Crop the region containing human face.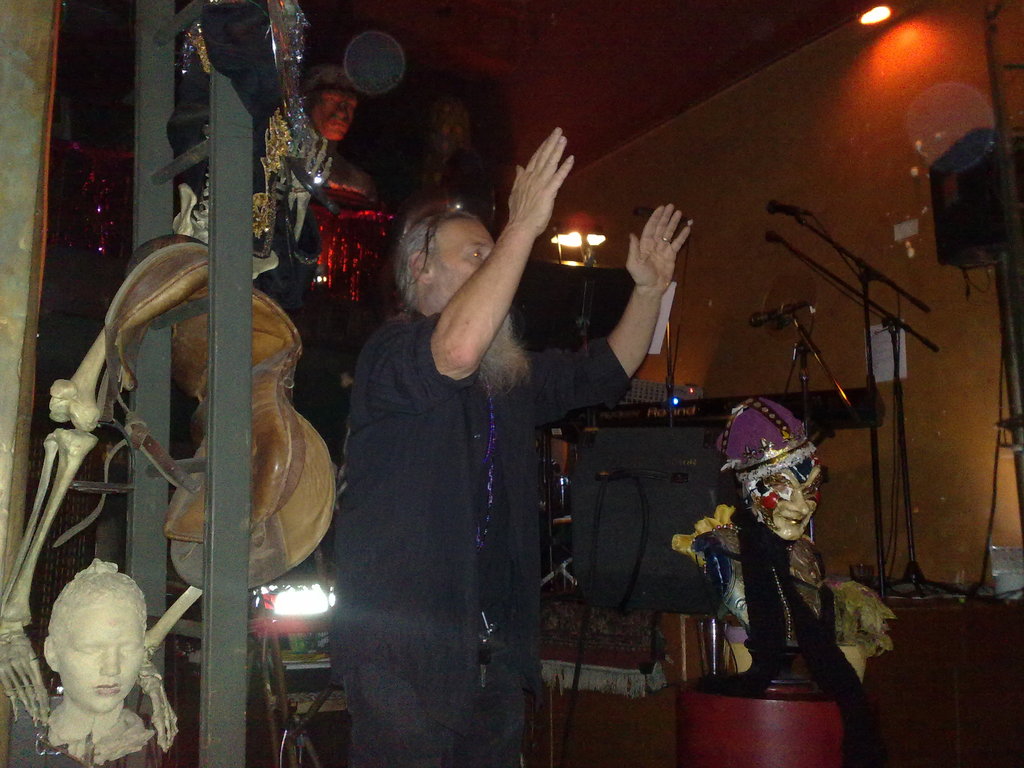
Crop region: (847, 584, 895, 652).
